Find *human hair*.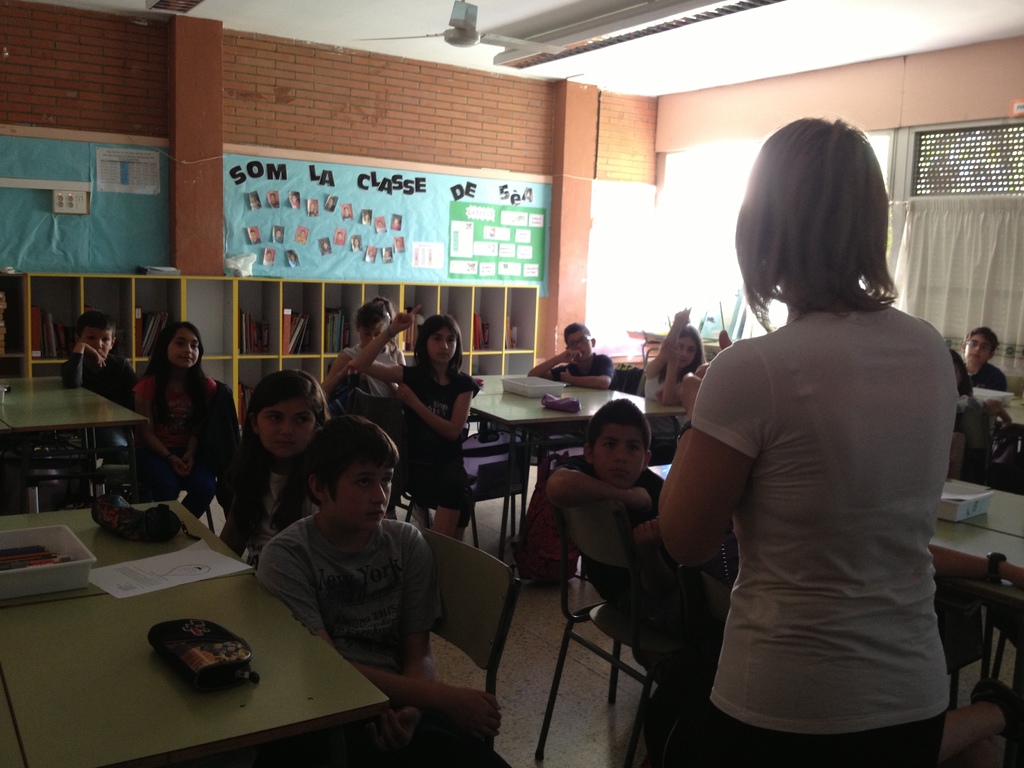
{"x1": 138, "y1": 321, "x2": 205, "y2": 429}.
